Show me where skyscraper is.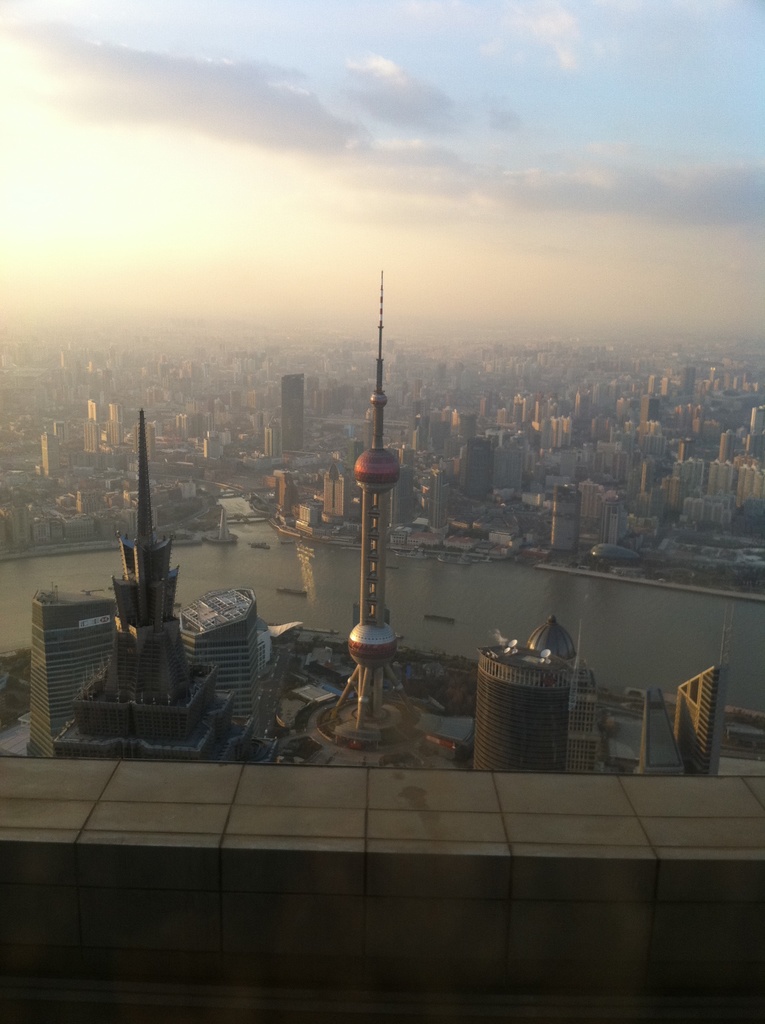
skyscraper is at {"left": 679, "top": 602, "right": 729, "bottom": 776}.
